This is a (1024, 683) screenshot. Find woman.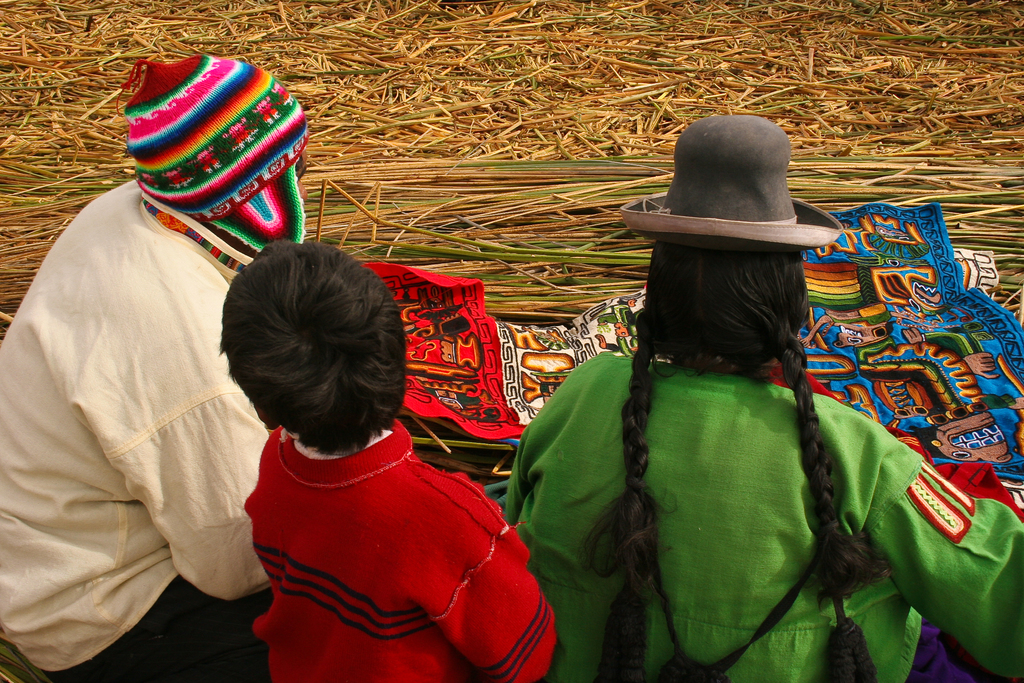
Bounding box: box=[504, 111, 1023, 682].
